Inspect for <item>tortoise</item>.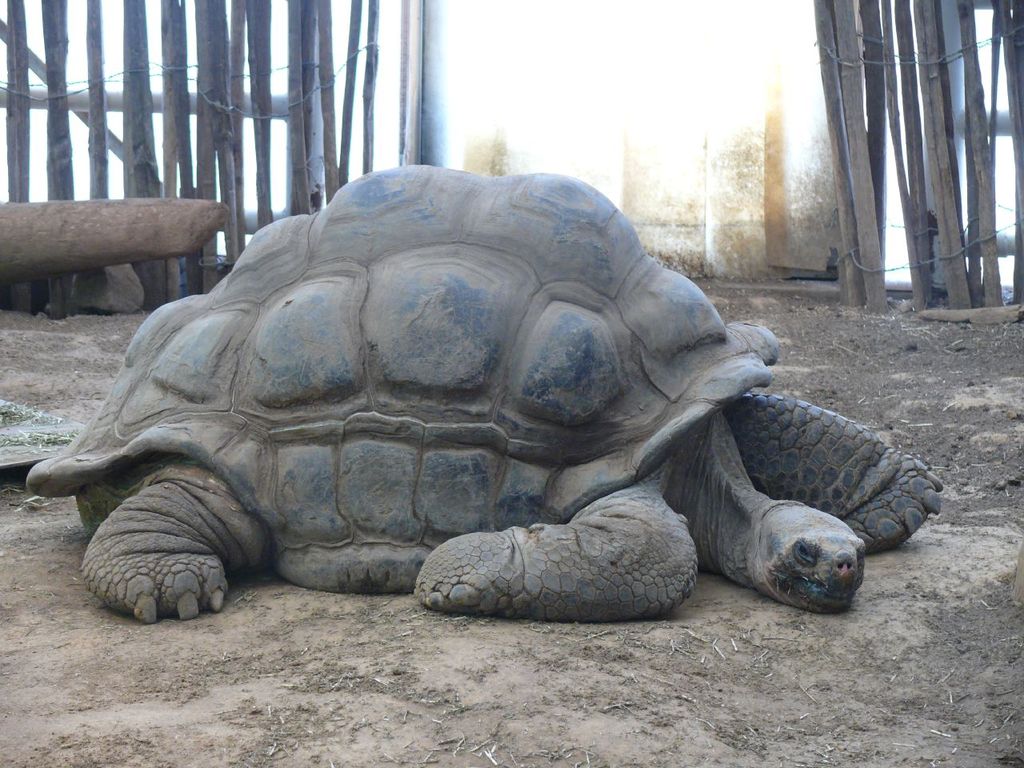
Inspection: box=[30, 161, 943, 648].
